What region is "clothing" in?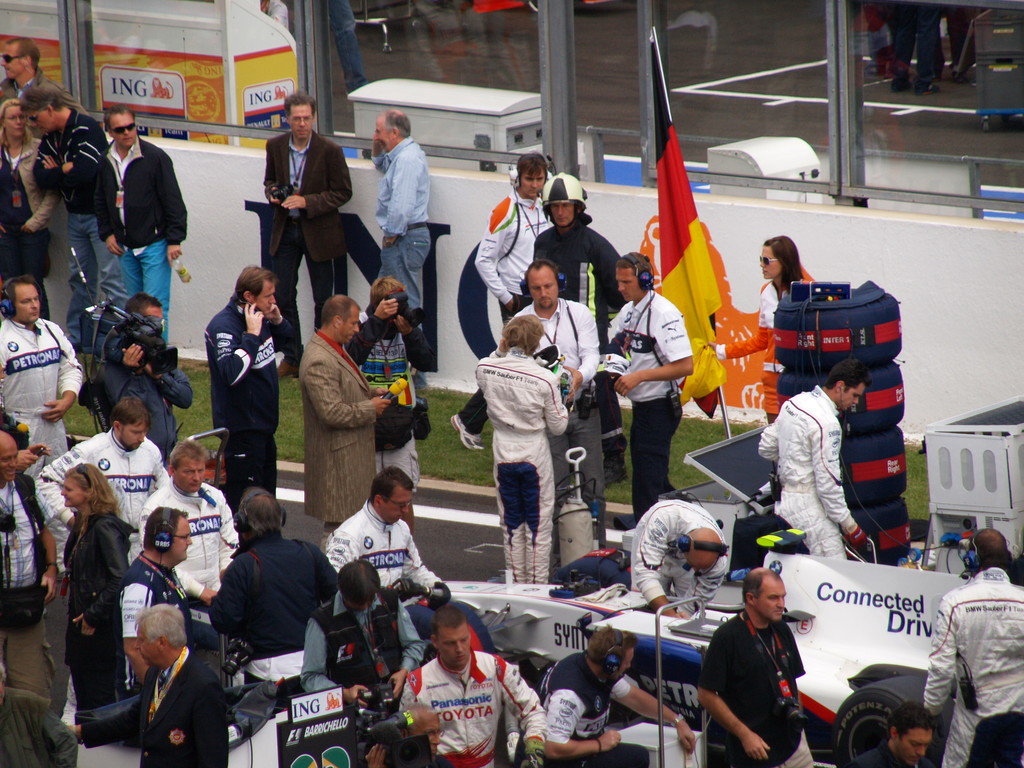
(left=931, top=562, right=1023, bottom=767).
